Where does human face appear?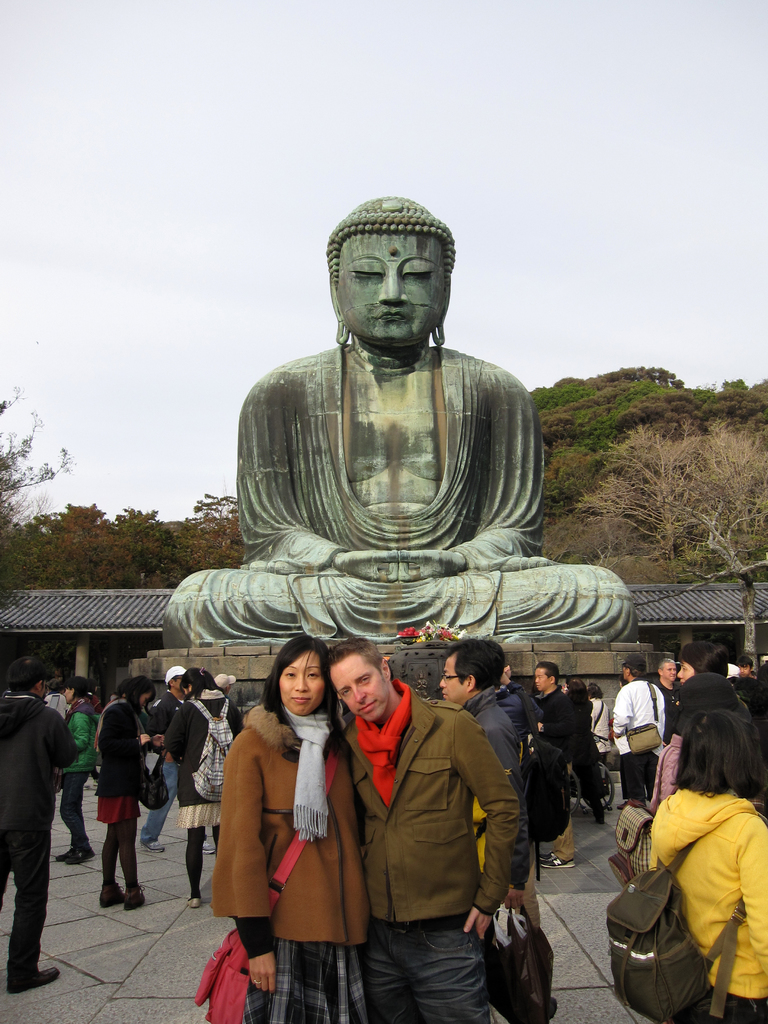
Appears at bbox=[172, 674, 184, 691].
